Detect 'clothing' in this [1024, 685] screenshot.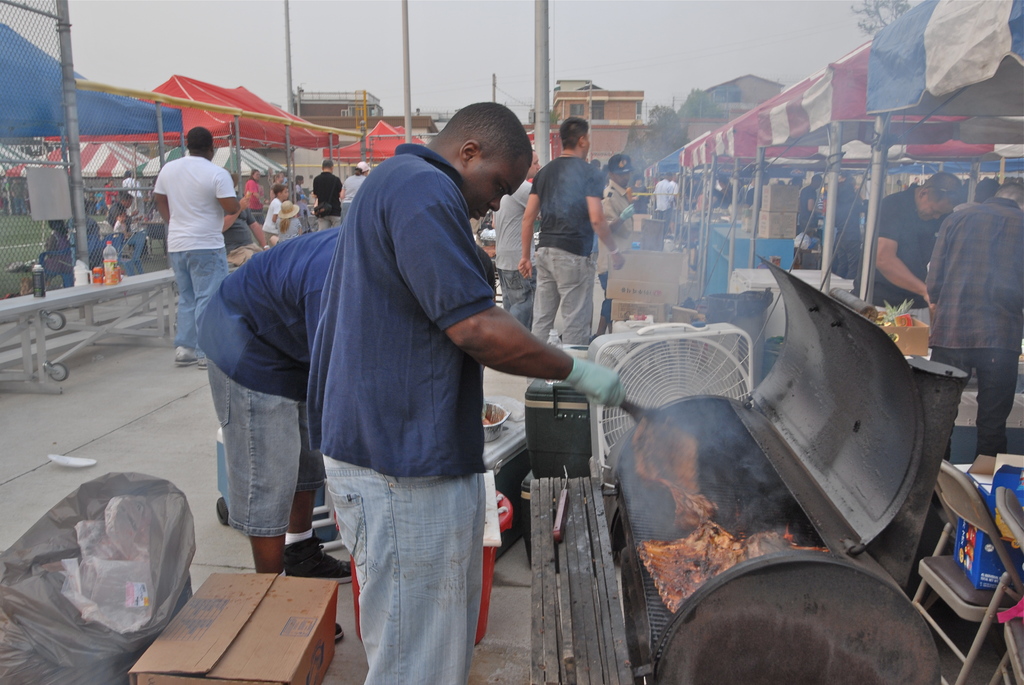
Detection: <region>10, 178, 28, 215</region>.
